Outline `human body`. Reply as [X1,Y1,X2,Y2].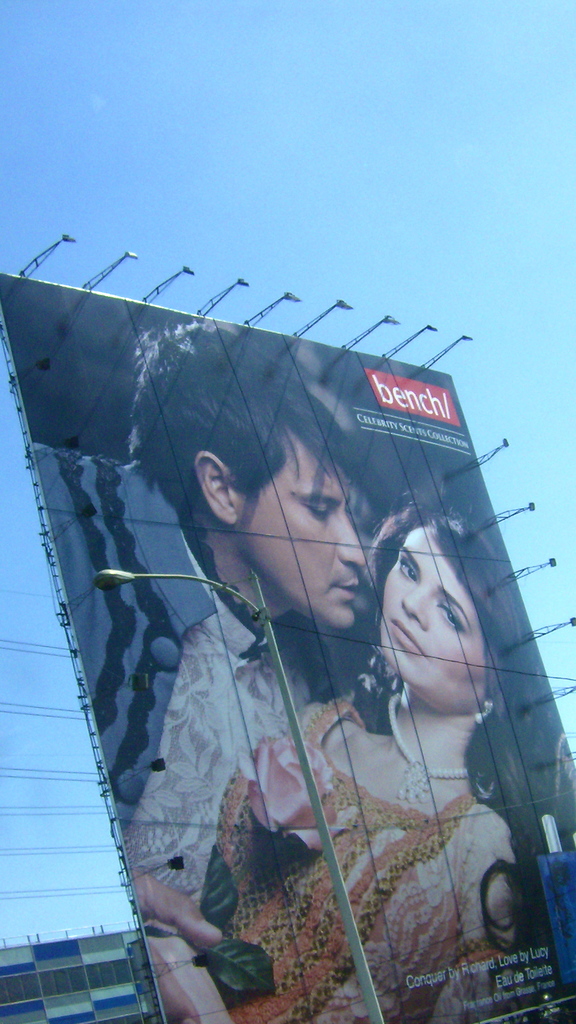
[298,690,552,1023].
